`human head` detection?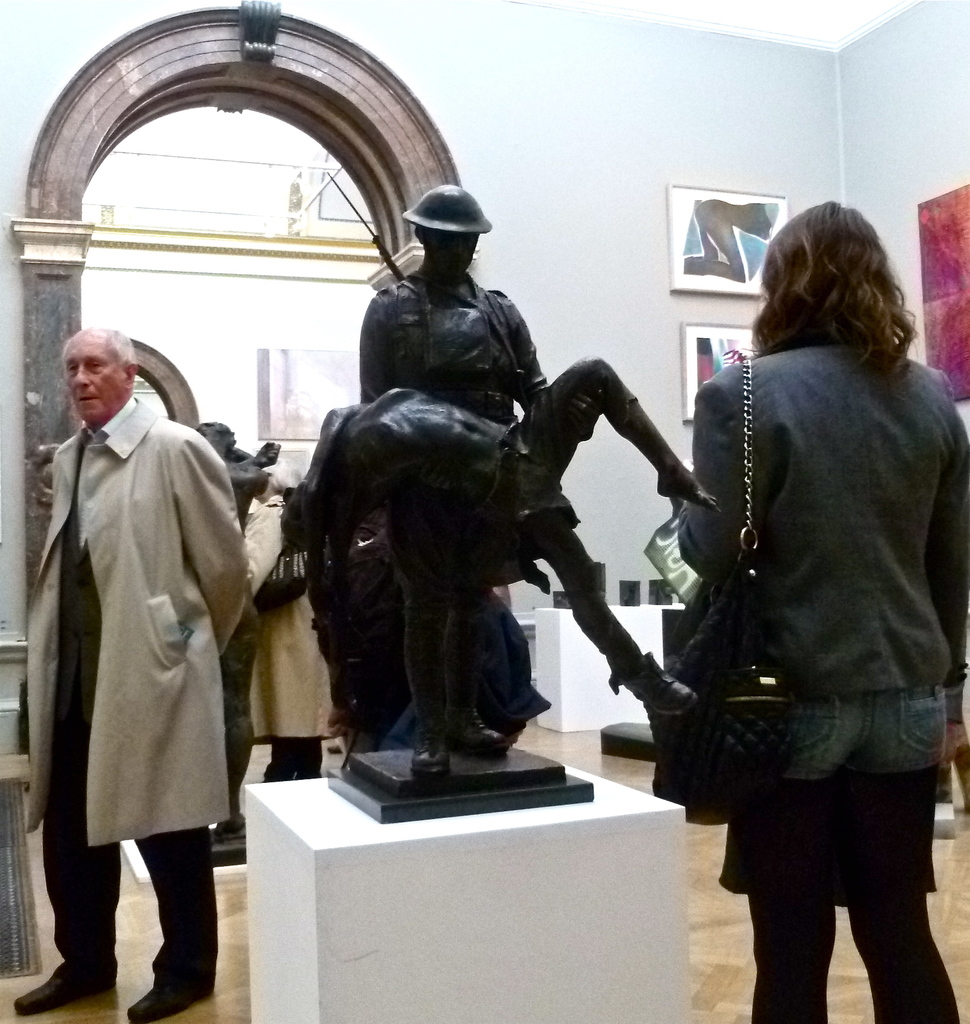
select_region(63, 323, 134, 422)
